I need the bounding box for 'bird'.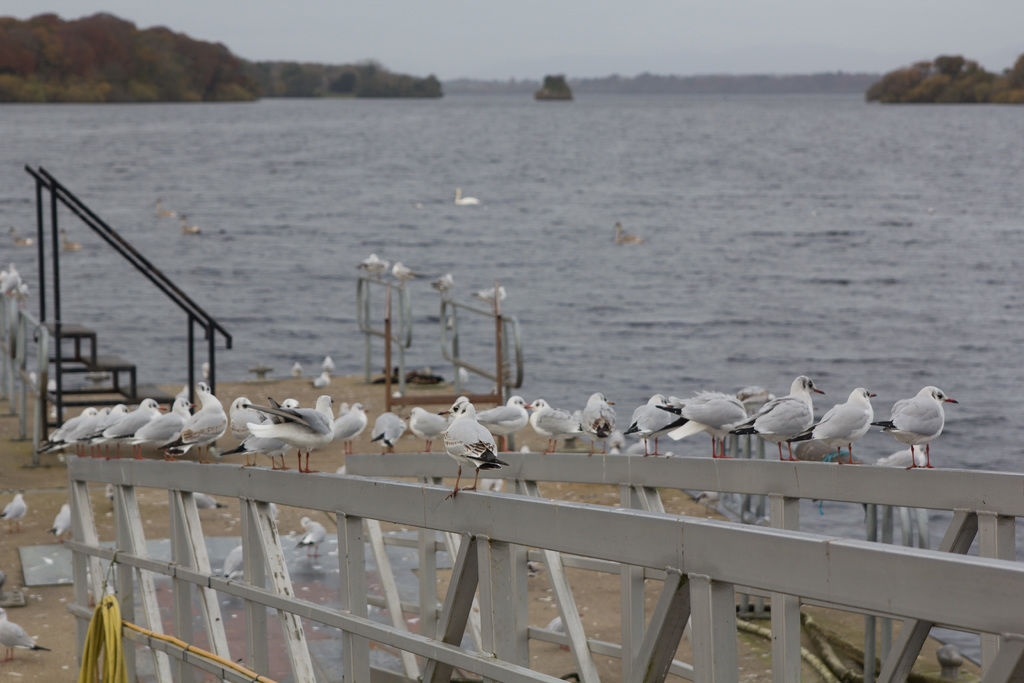
Here it is: box=[287, 359, 305, 378].
